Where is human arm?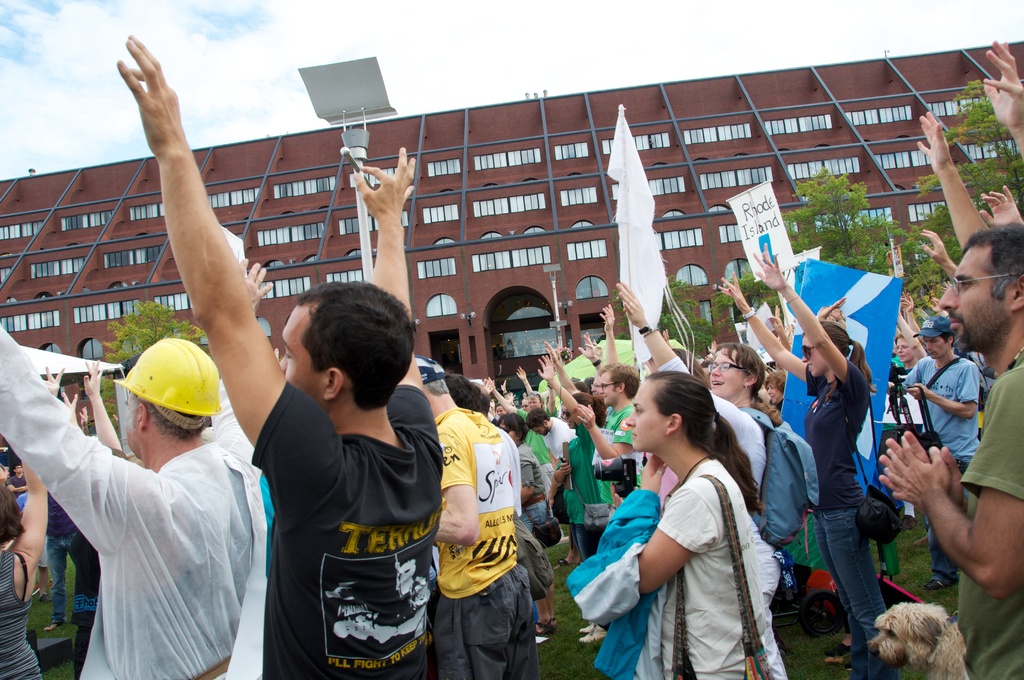
{"left": 981, "top": 183, "right": 1023, "bottom": 224}.
